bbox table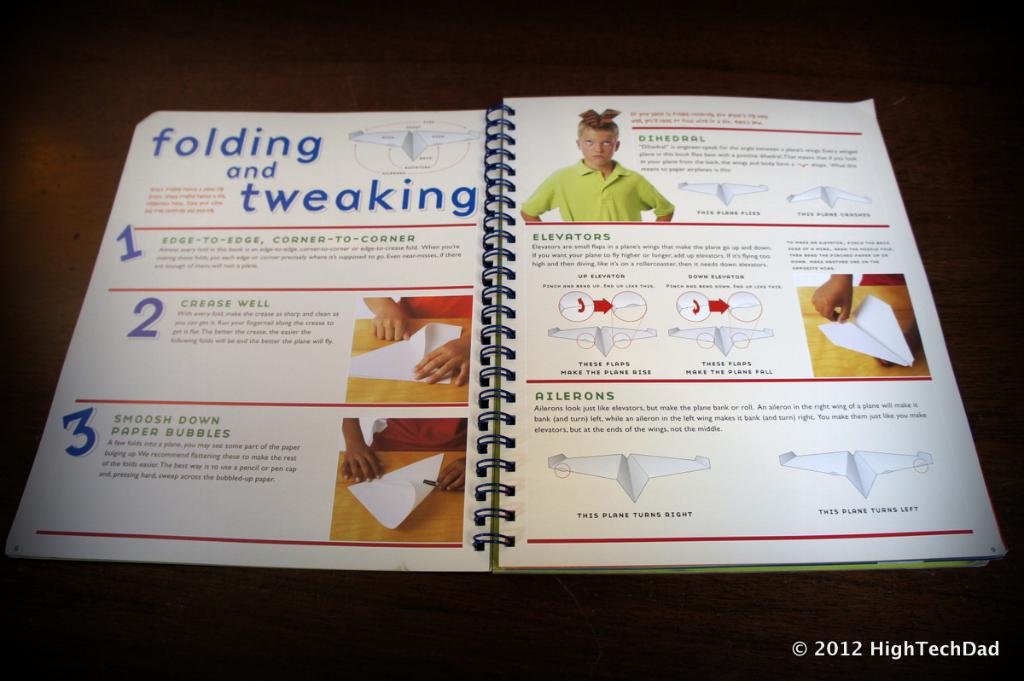
rect(800, 288, 928, 379)
